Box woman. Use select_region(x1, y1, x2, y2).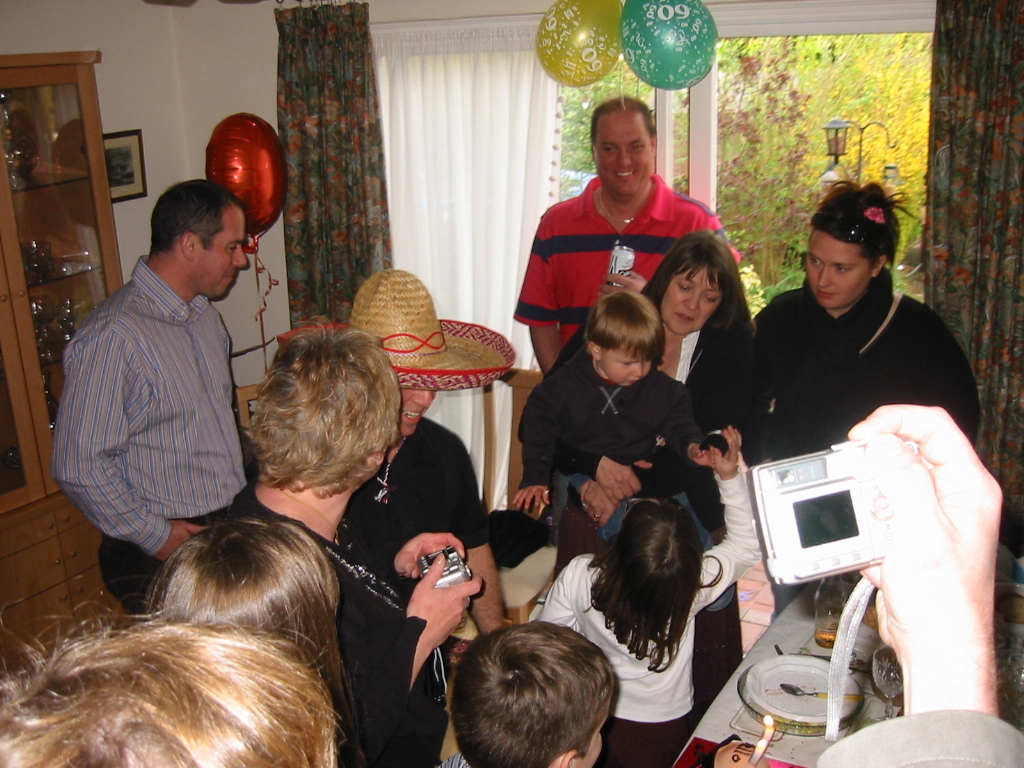
select_region(734, 174, 984, 502).
